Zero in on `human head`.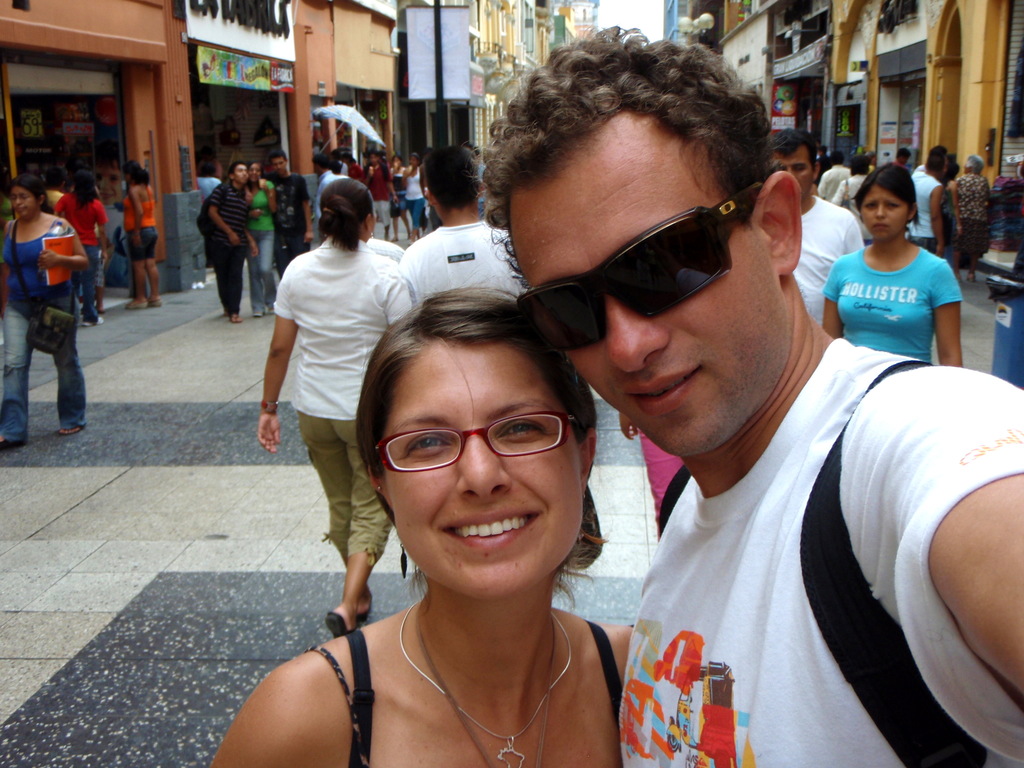
Zeroed in: [left=346, top=146, right=354, bottom=162].
